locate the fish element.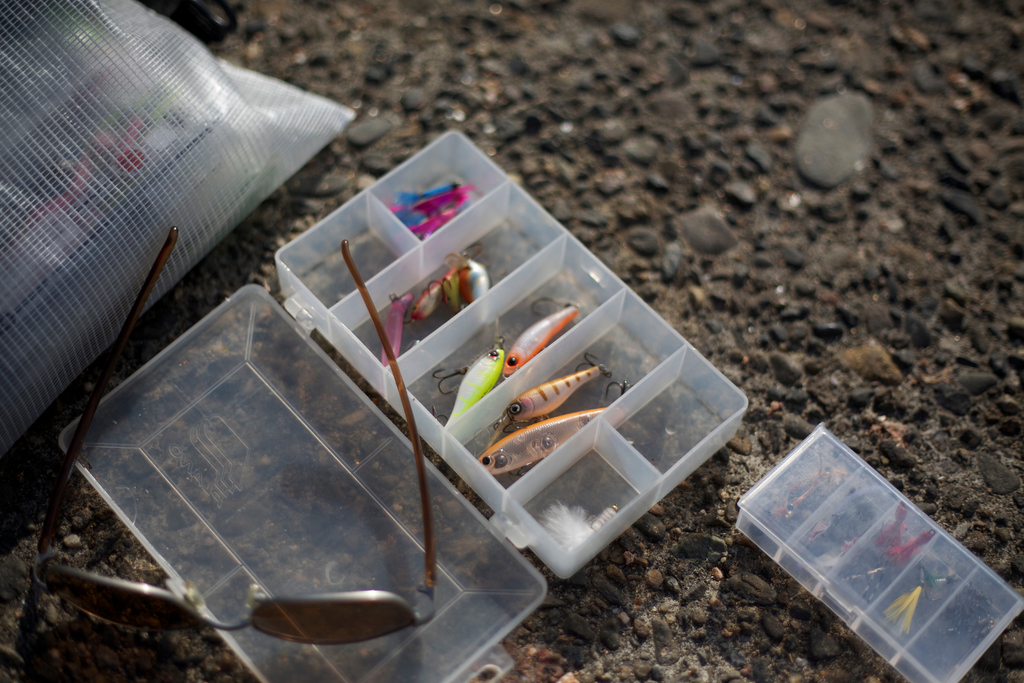
Element bbox: (left=483, top=354, right=614, bottom=447).
